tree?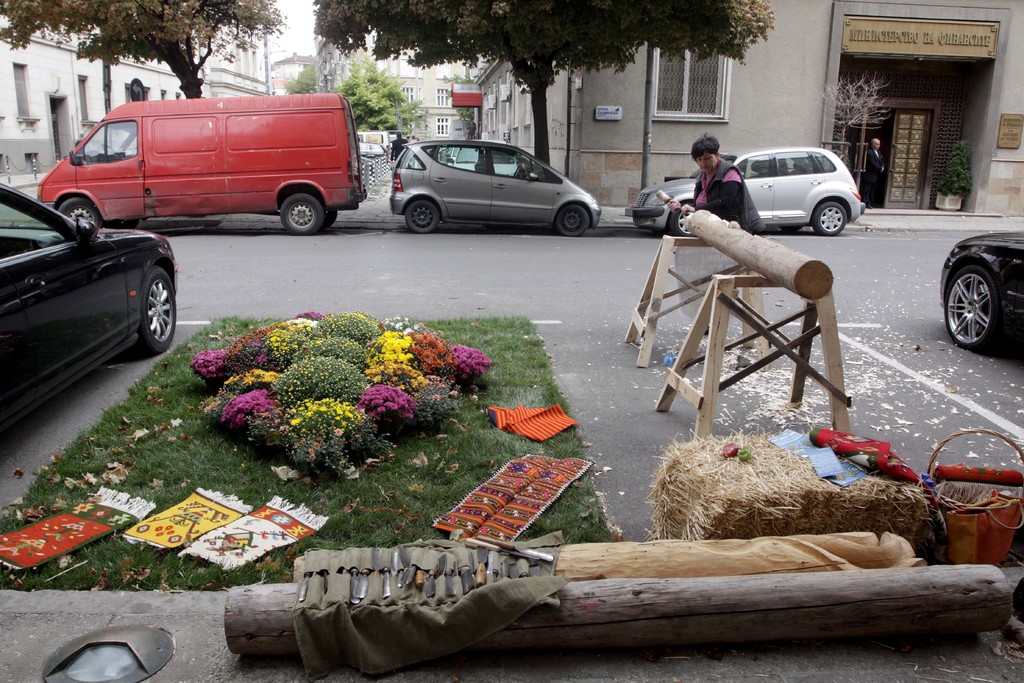
(x1=0, y1=0, x2=292, y2=99)
